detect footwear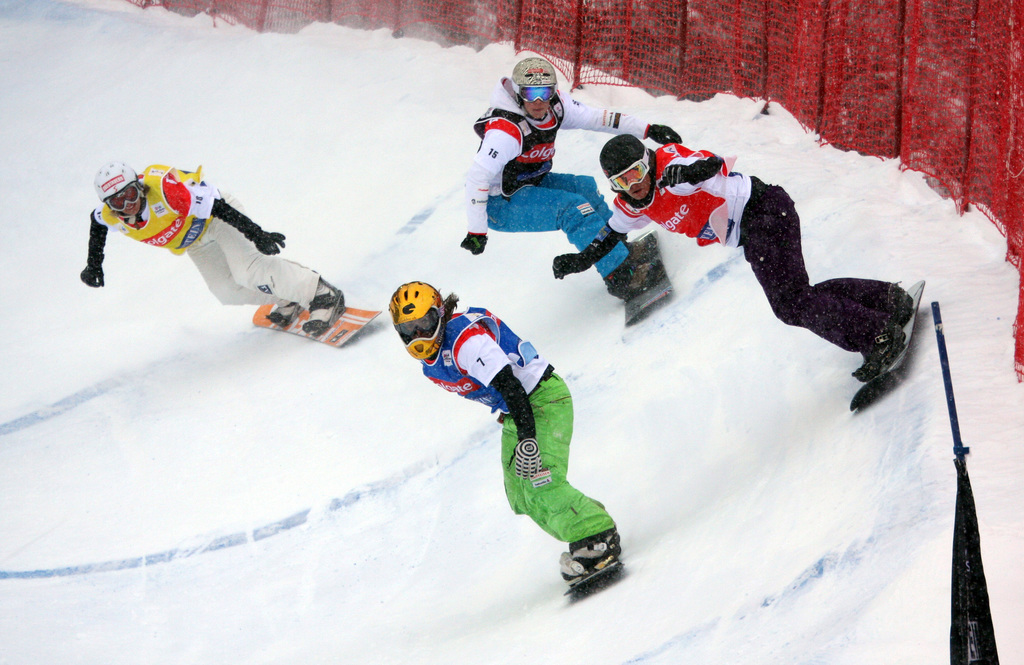
x1=571, y1=530, x2=620, y2=575
